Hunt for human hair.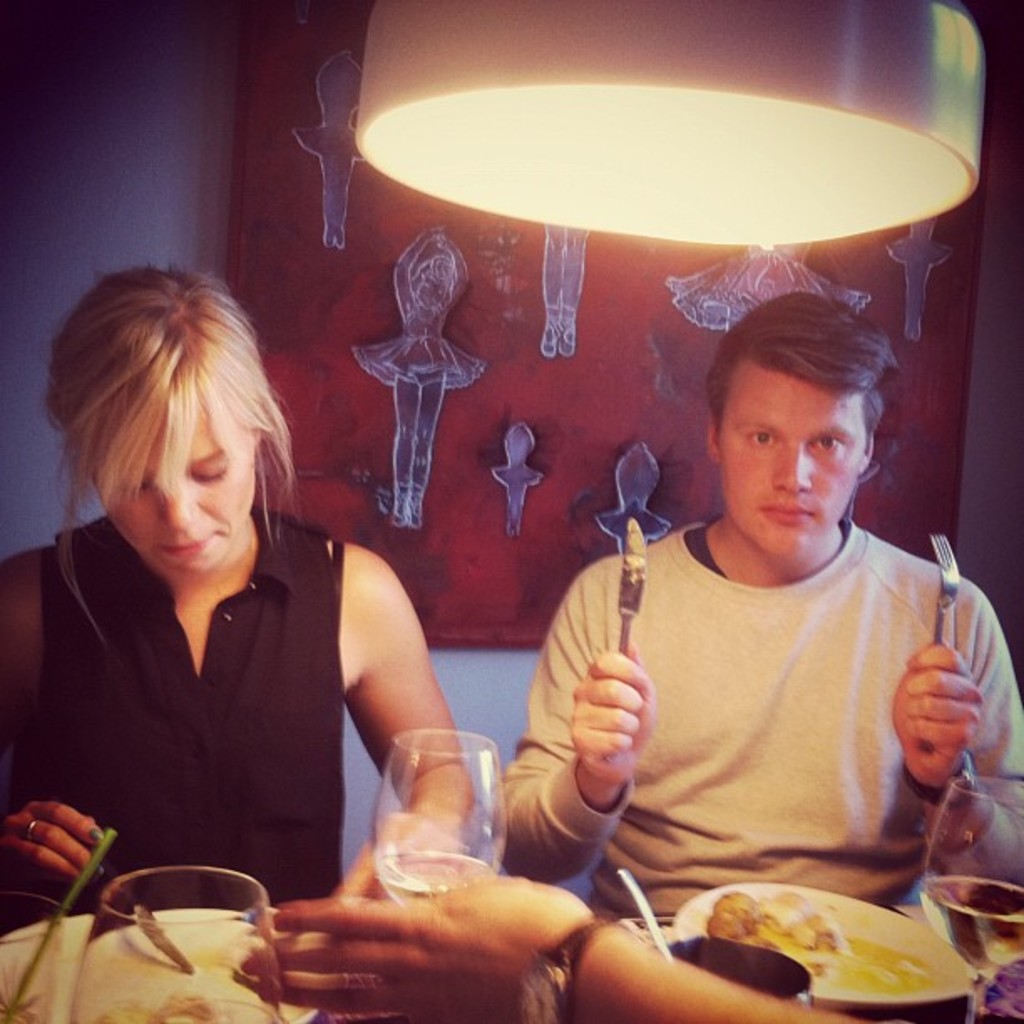
Hunted down at (703, 286, 892, 463).
